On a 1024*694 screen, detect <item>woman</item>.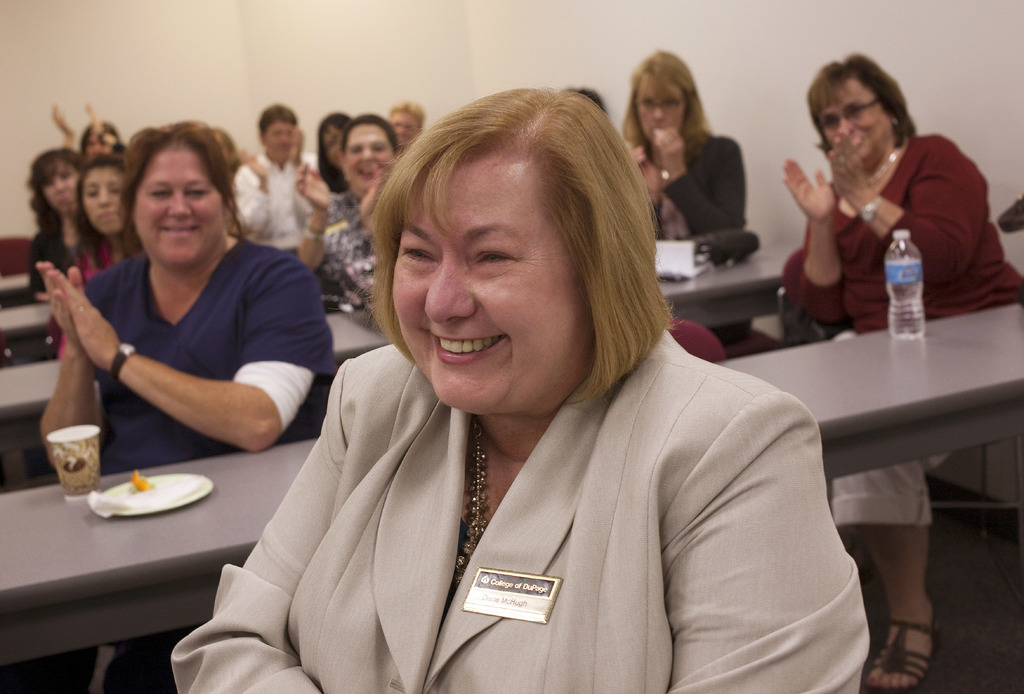
34, 115, 330, 693.
